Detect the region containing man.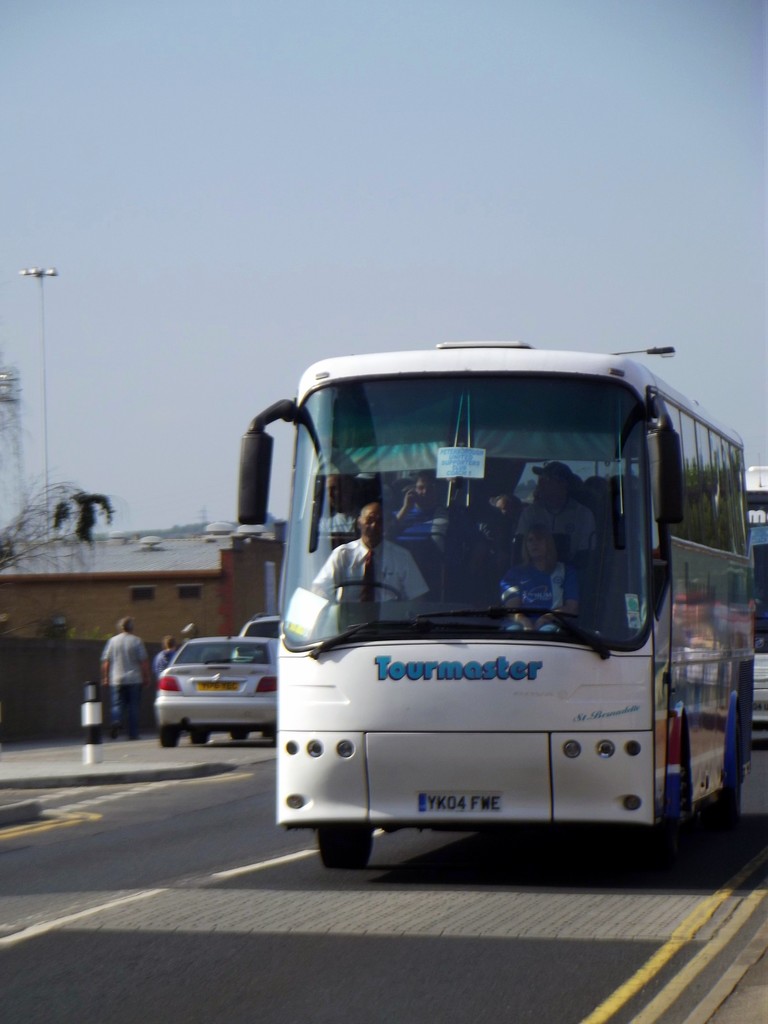
104, 619, 152, 742.
